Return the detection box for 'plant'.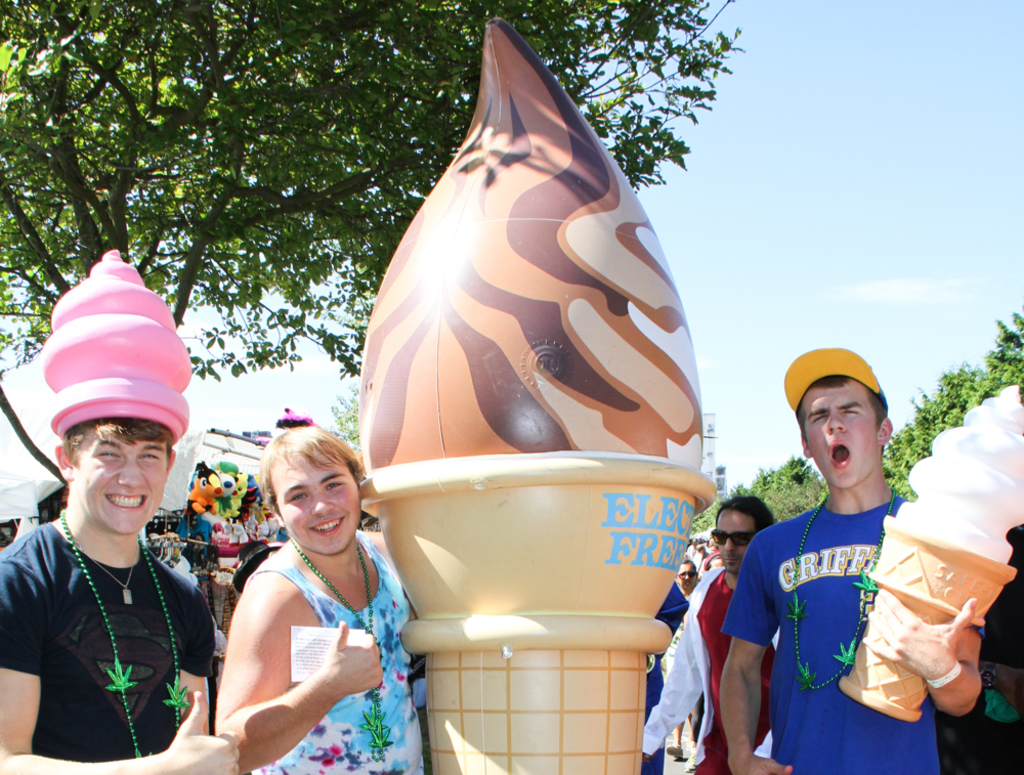
left=877, top=293, right=1023, bottom=522.
